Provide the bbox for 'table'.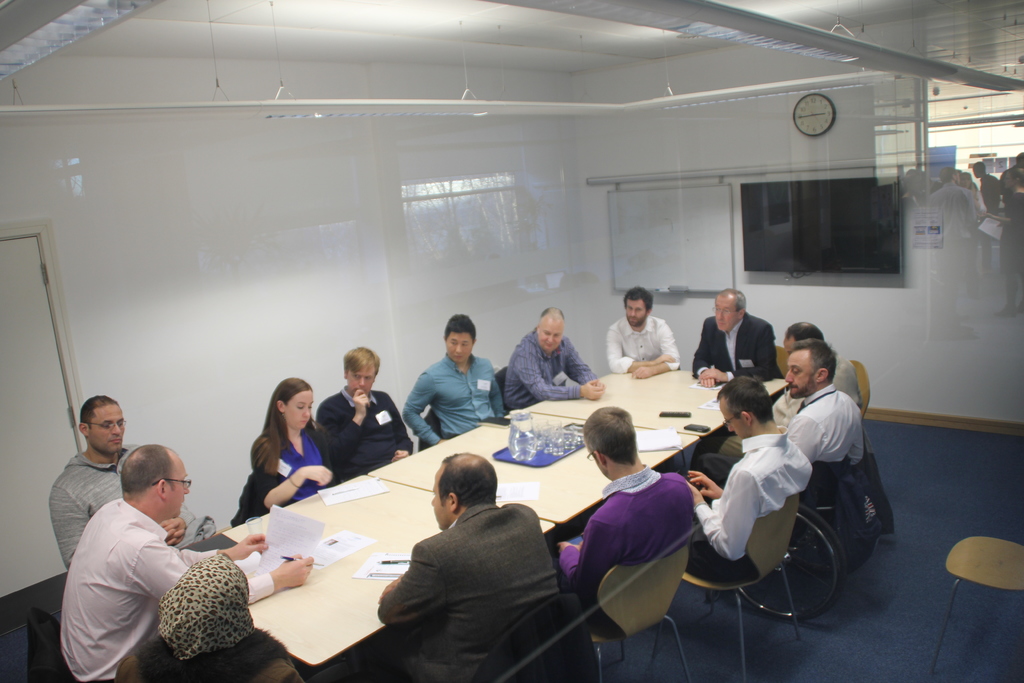
[x1=367, y1=404, x2=698, y2=546].
